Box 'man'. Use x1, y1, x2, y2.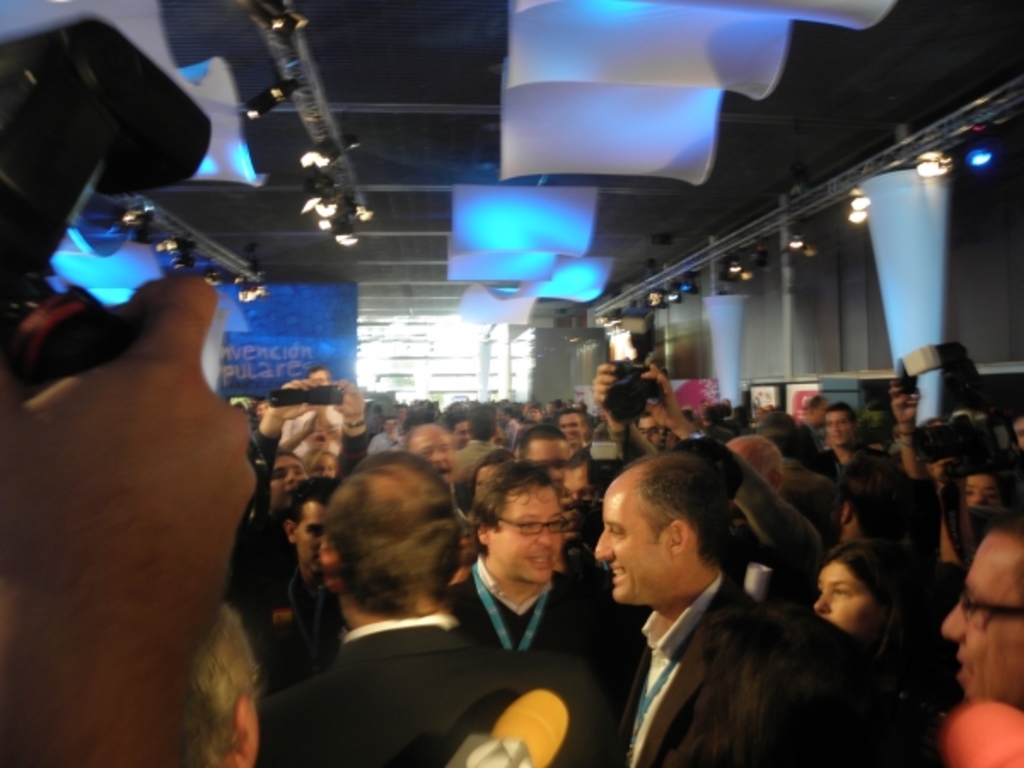
242, 374, 375, 544.
